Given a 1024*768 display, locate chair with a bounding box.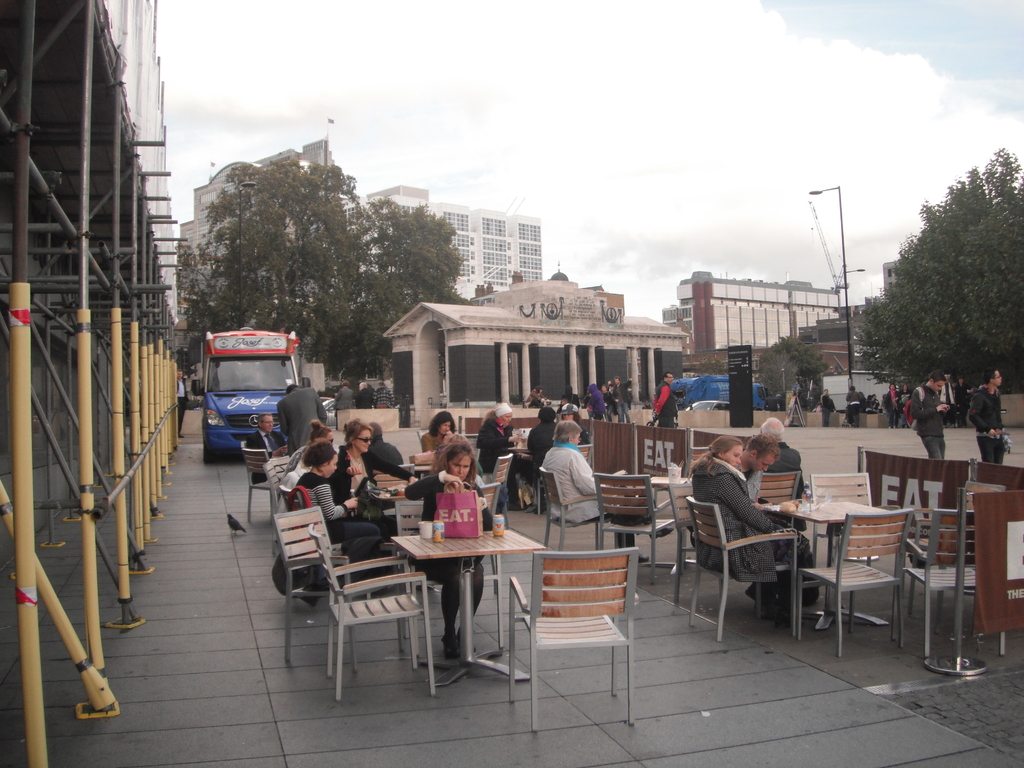
Located: box(748, 472, 800, 529).
